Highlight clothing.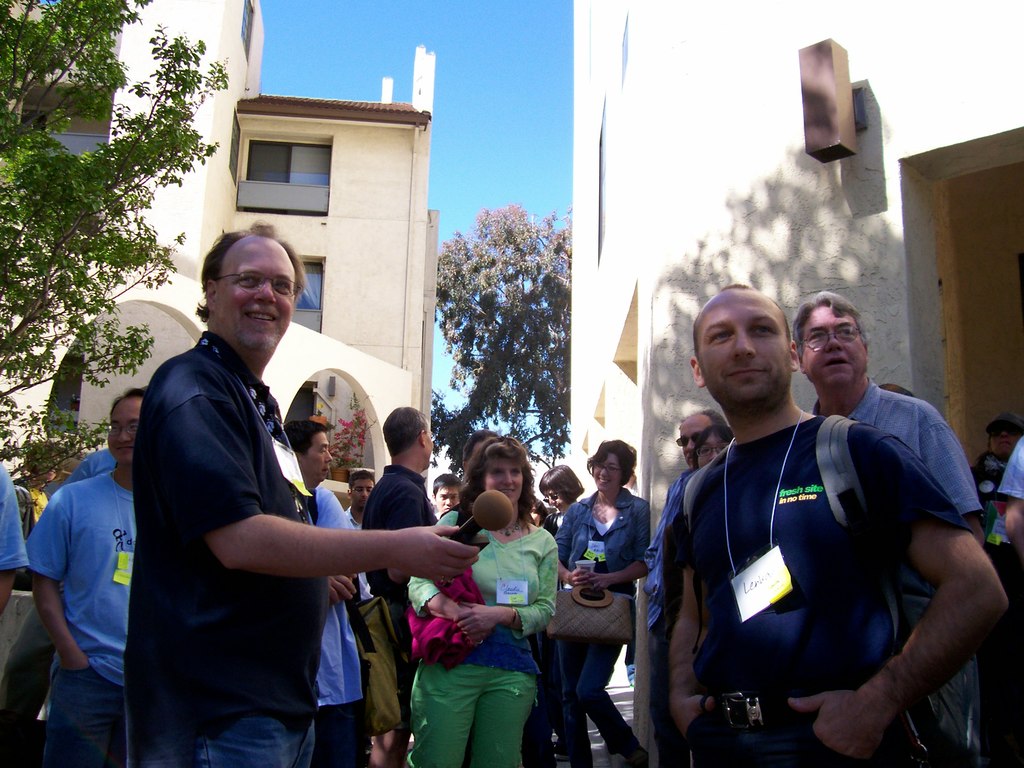
Highlighted region: x1=12 y1=484 x2=33 y2=535.
